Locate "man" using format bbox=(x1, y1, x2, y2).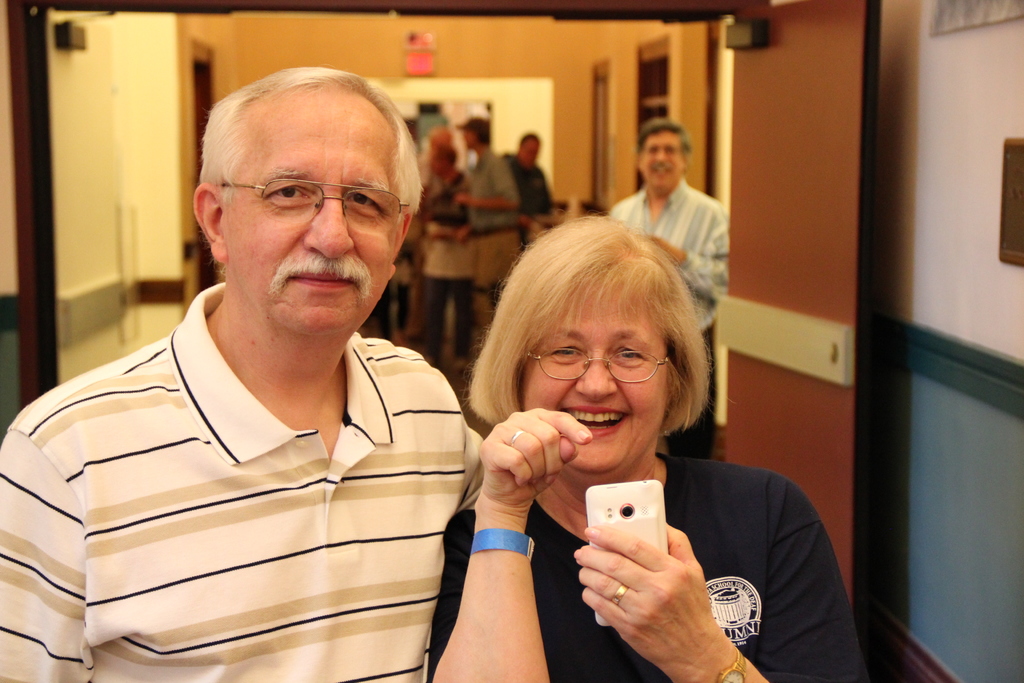
bbox=(454, 117, 525, 334).
